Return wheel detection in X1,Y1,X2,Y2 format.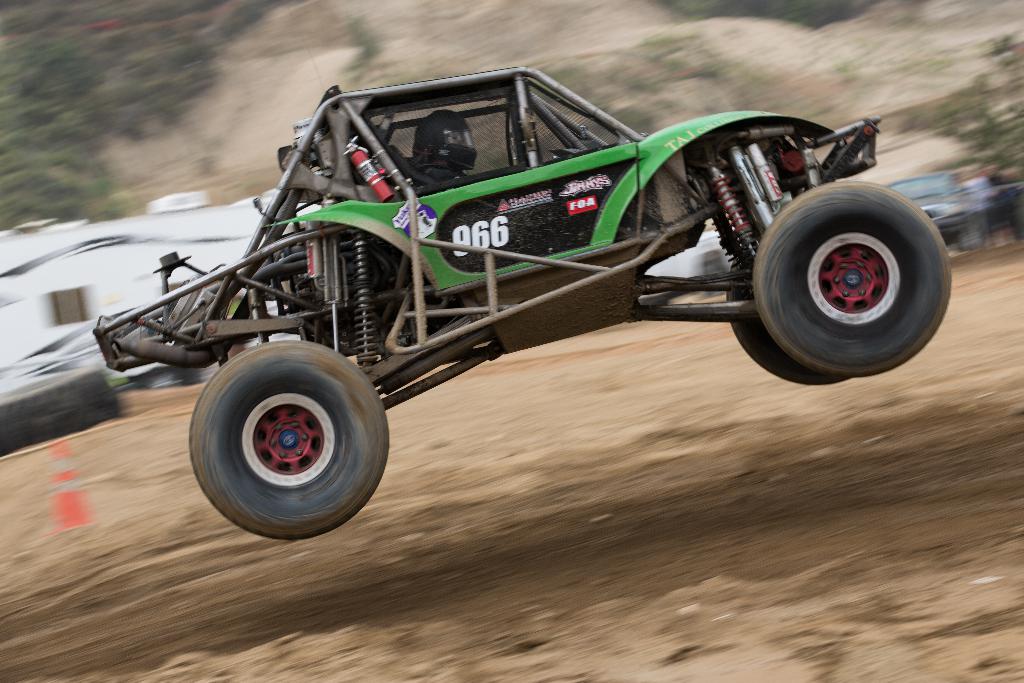
752,181,953,378.
